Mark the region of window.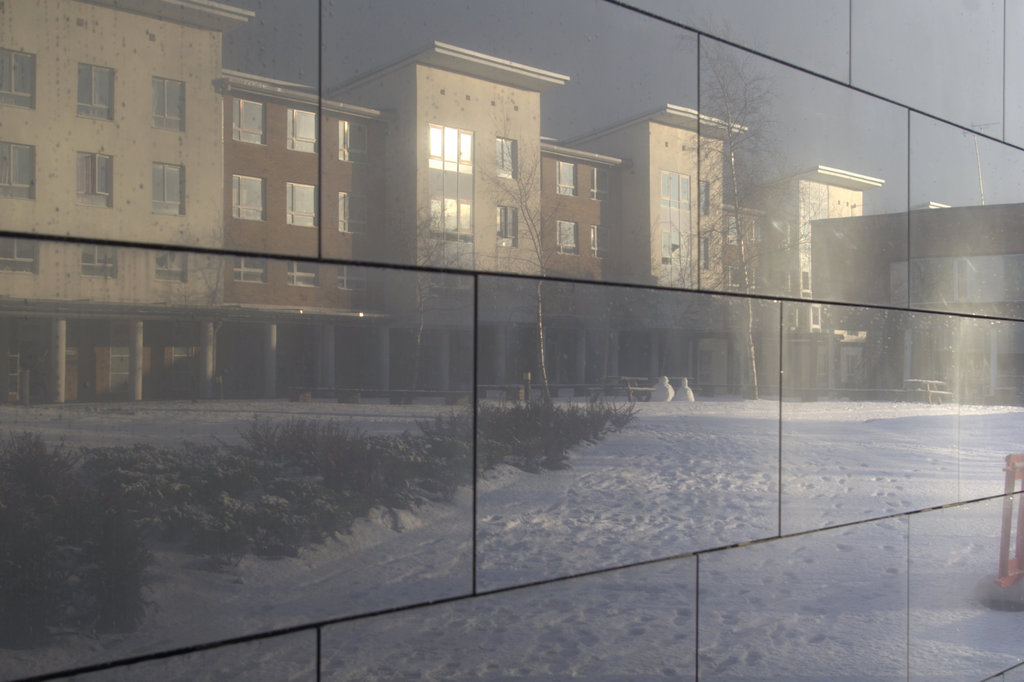
Region: (241, 261, 266, 280).
